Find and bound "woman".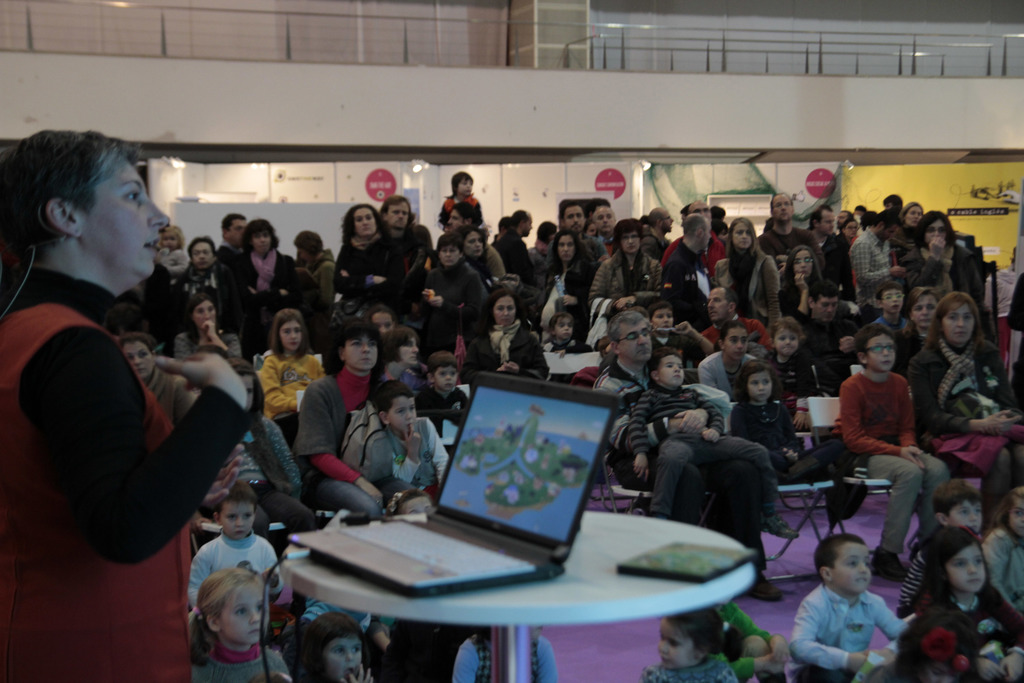
Bound: x1=538 y1=227 x2=597 y2=347.
